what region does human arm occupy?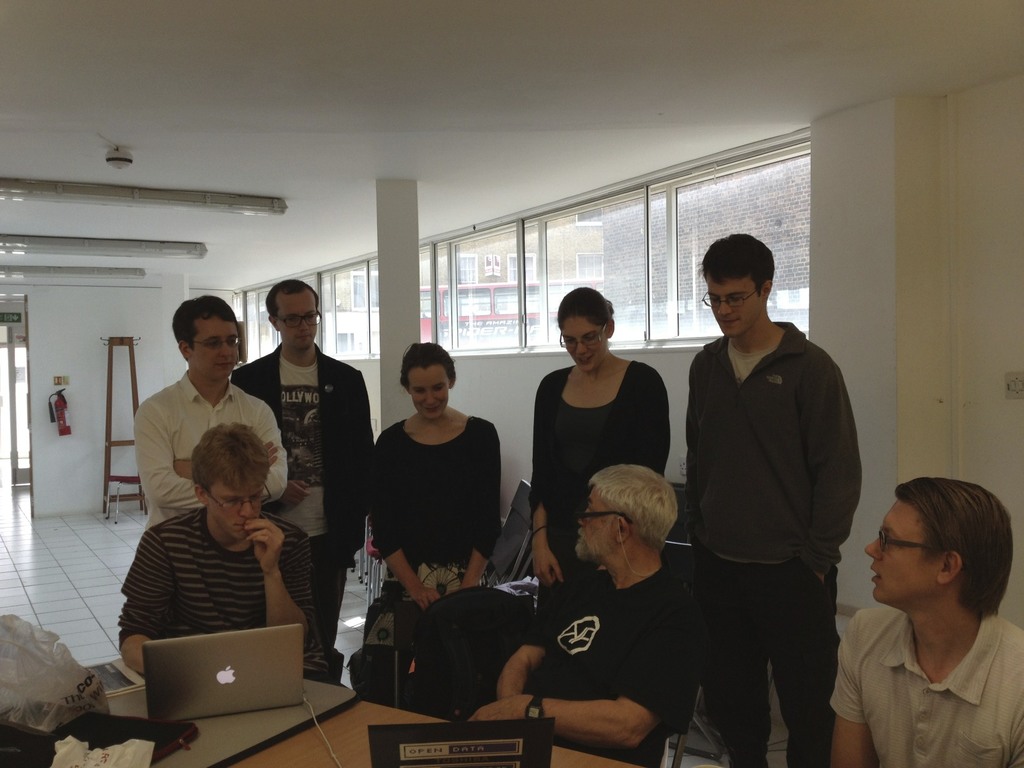
locate(829, 641, 880, 767).
